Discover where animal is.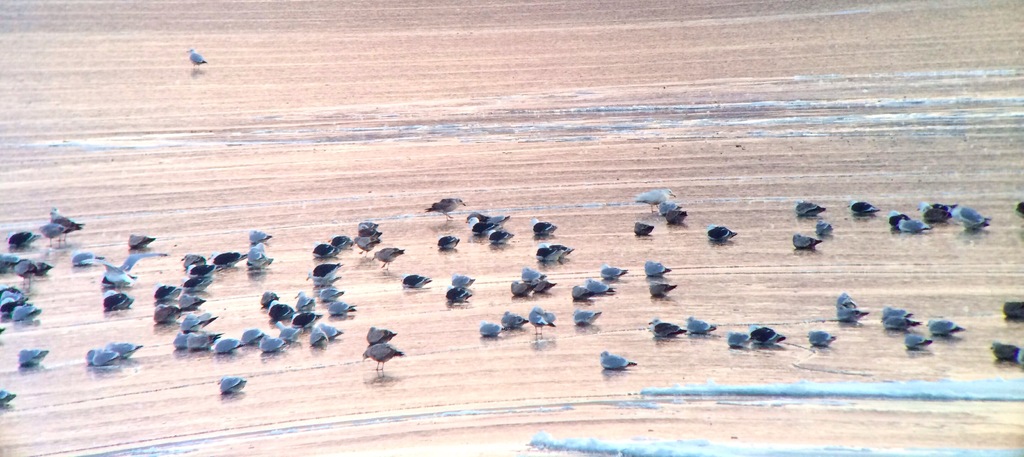
Discovered at left=0, top=285, right=27, bottom=303.
